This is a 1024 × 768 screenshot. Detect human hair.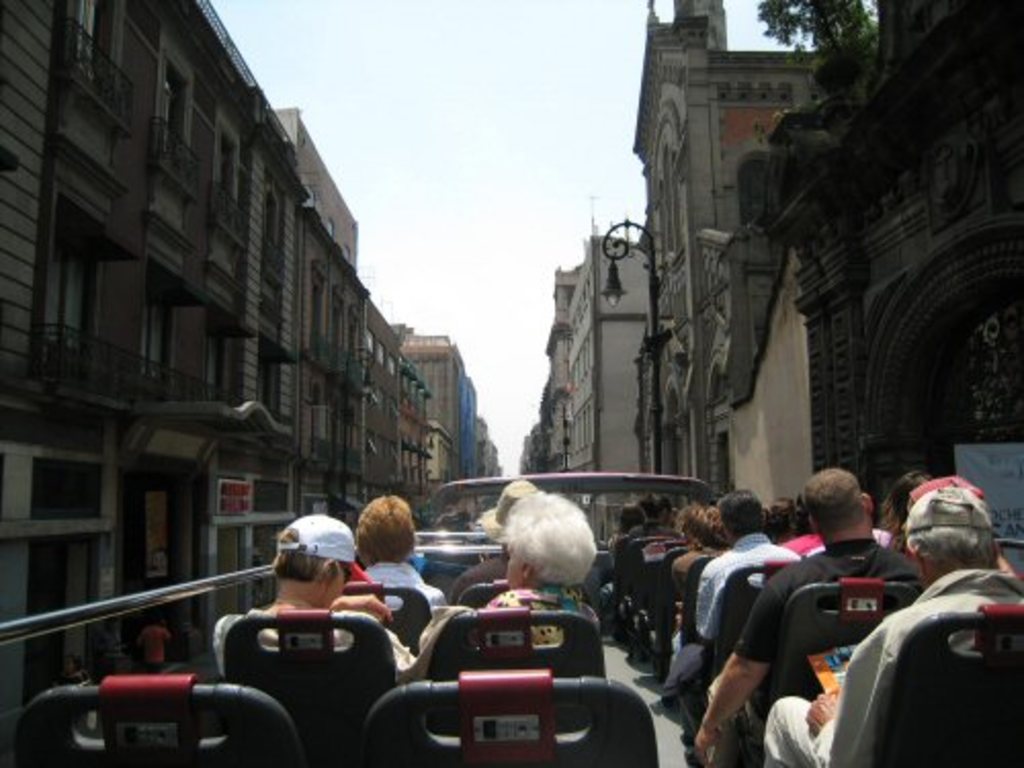
bbox=(803, 465, 868, 537).
